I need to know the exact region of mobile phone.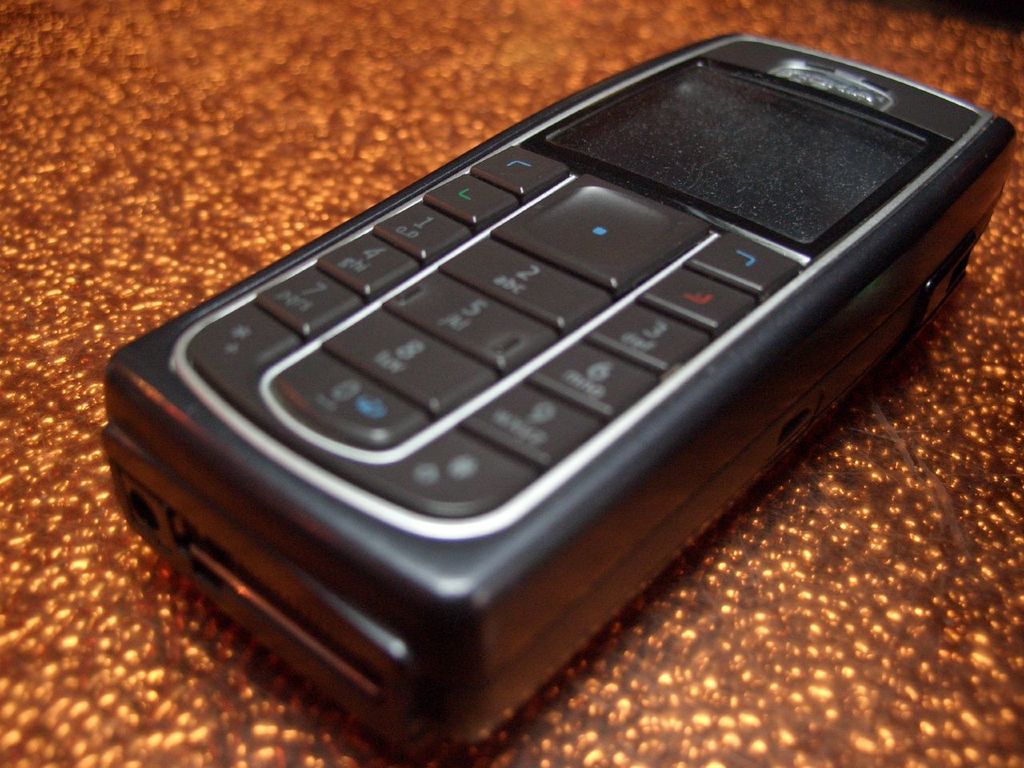
Region: detection(73, 45, 1014, 719).
